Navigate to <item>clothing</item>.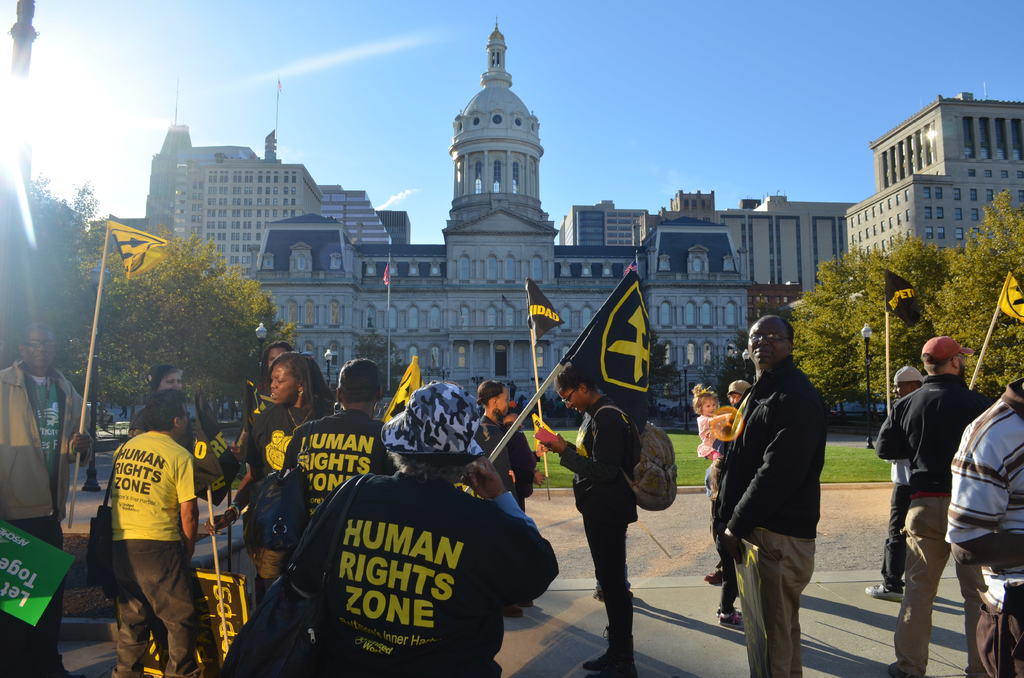
Navigation target: crop(286, 469, 559, 677).
